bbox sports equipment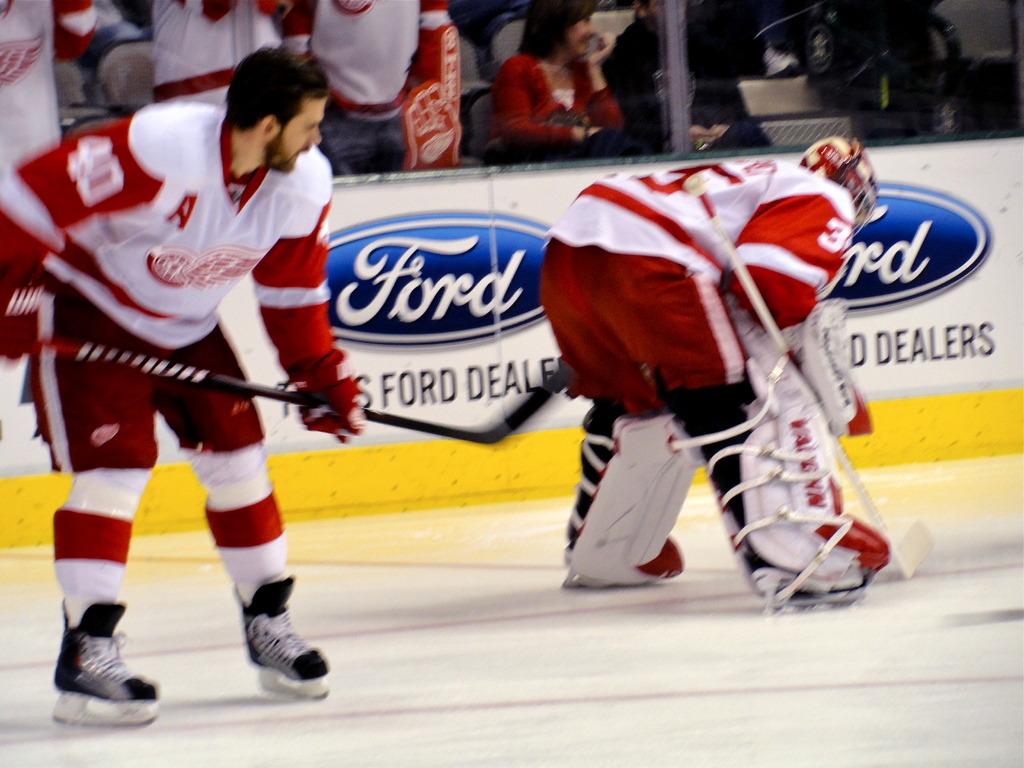
detection(563, 412, 703, 586)
